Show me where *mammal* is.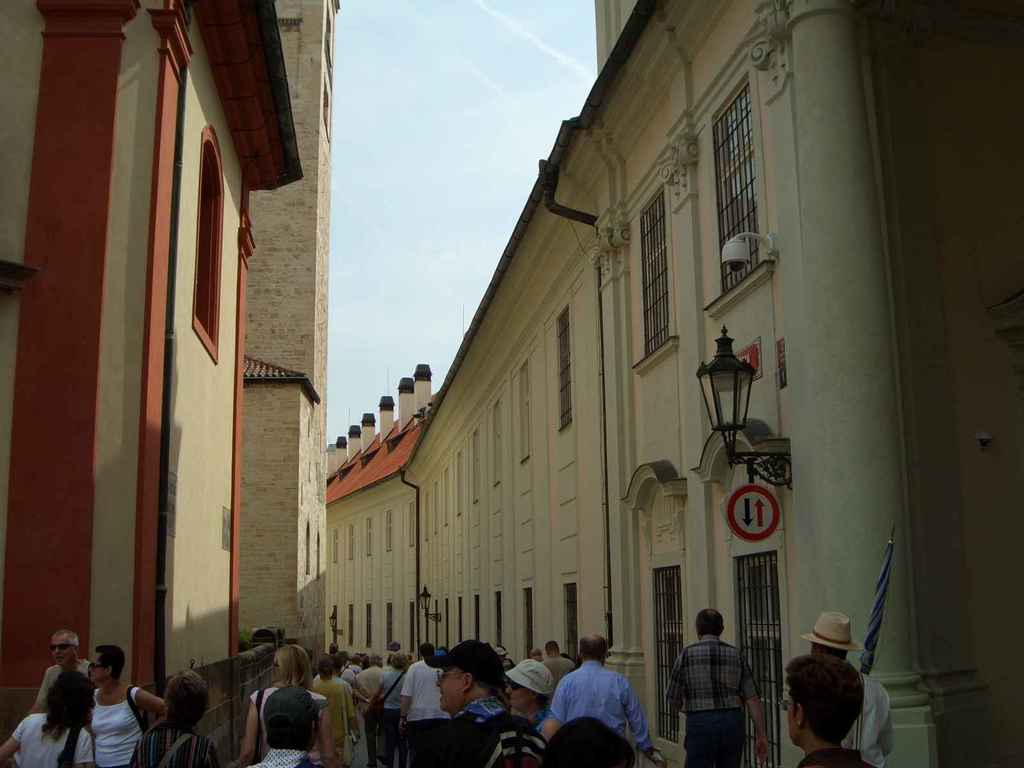
*mammal* is at detection(662, 606, 768, 767).
